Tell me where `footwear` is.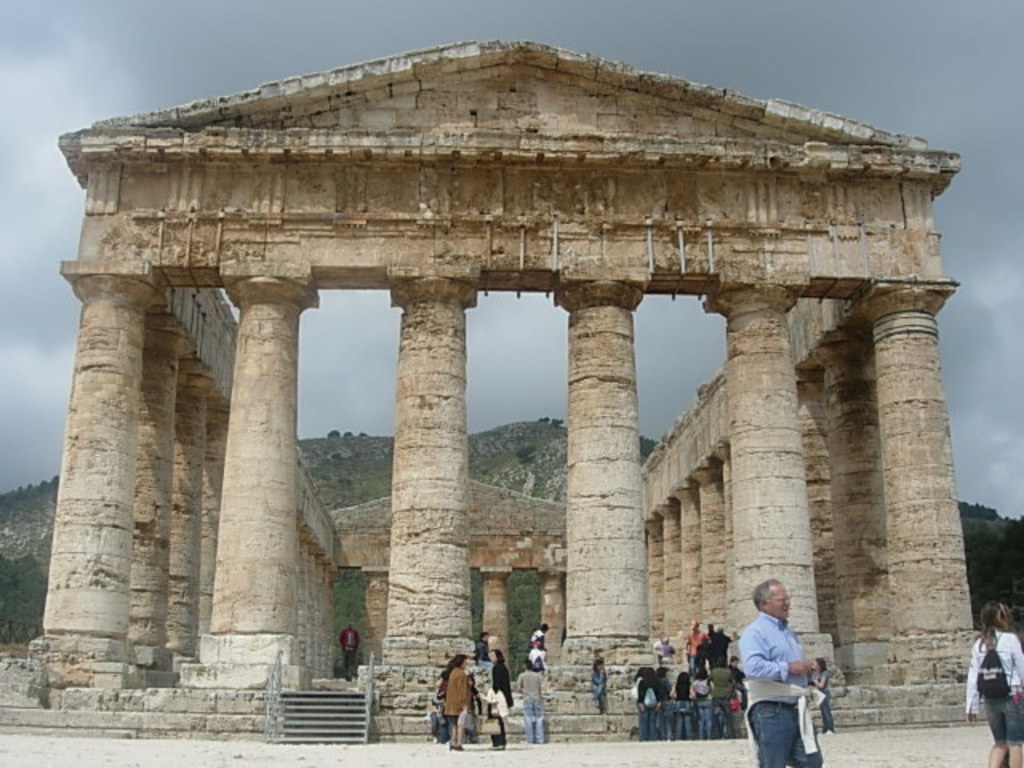
`footwear` is at pyautogui.locateOnScreen(453, 746, 462, 757).
